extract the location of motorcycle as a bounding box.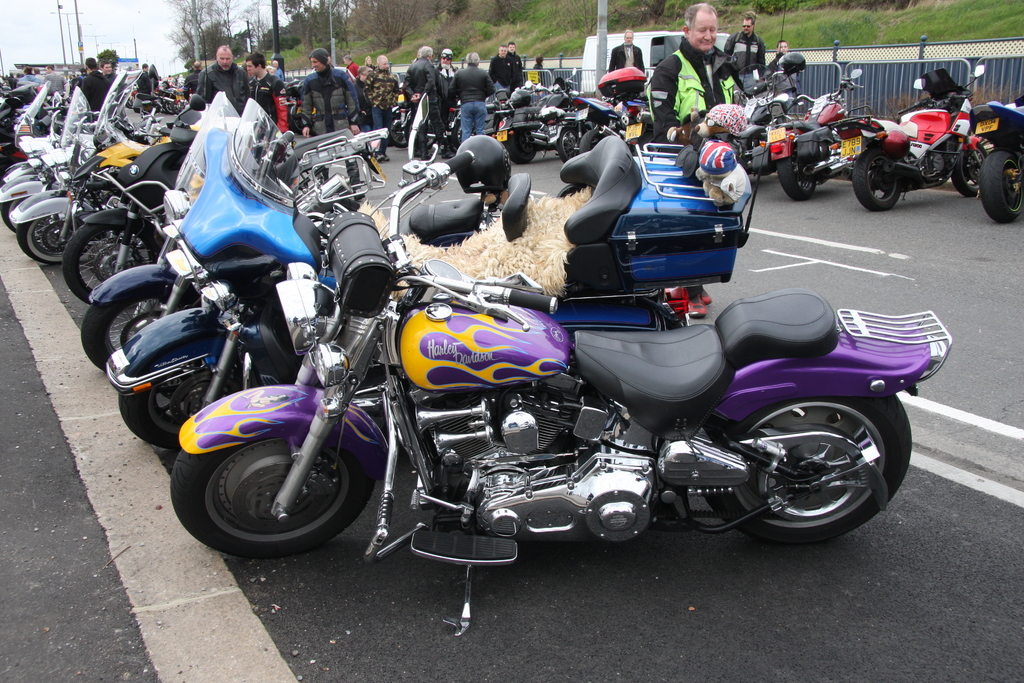
(493, 68, 577, 163).
